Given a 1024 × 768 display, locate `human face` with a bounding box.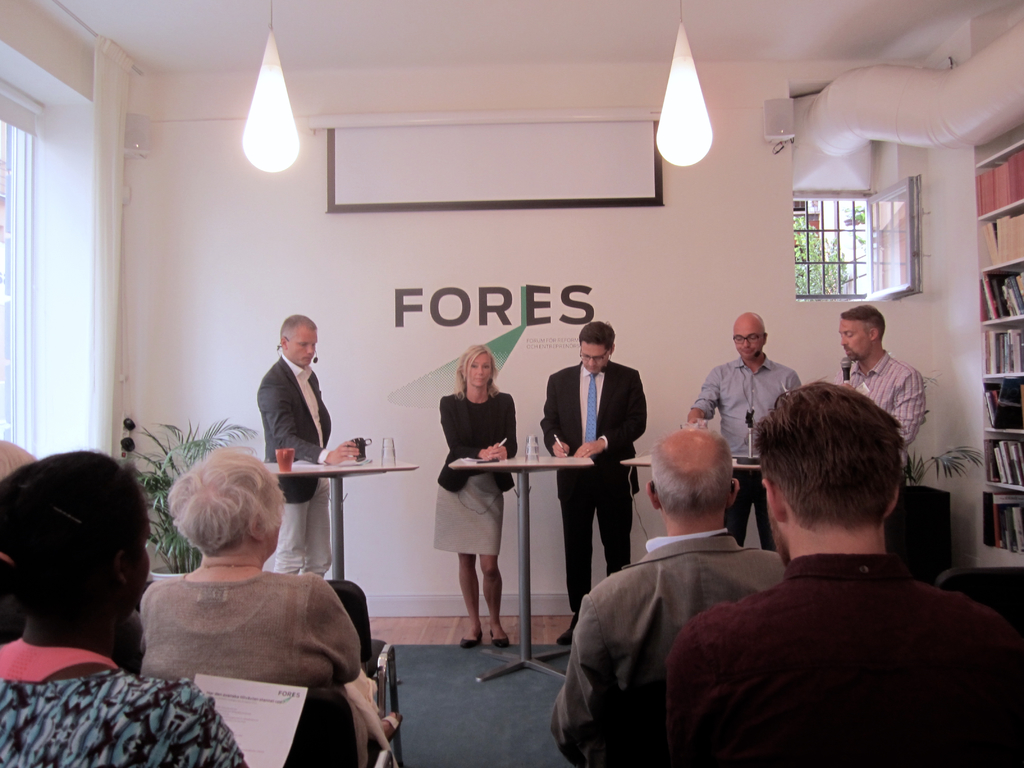
Located: {"x1": 290, "y1": 331, "x2": 319, "y2": 365}.
